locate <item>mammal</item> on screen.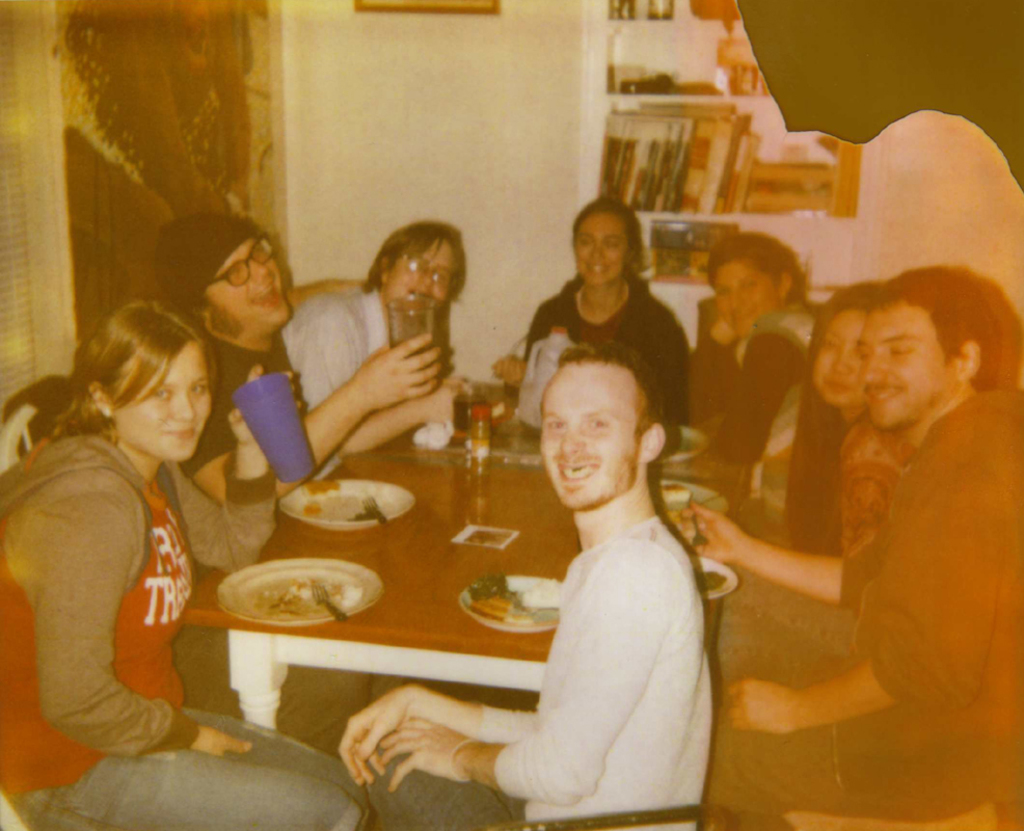
On screen at [x1=404, y1=324, x2=745, y2=821].
